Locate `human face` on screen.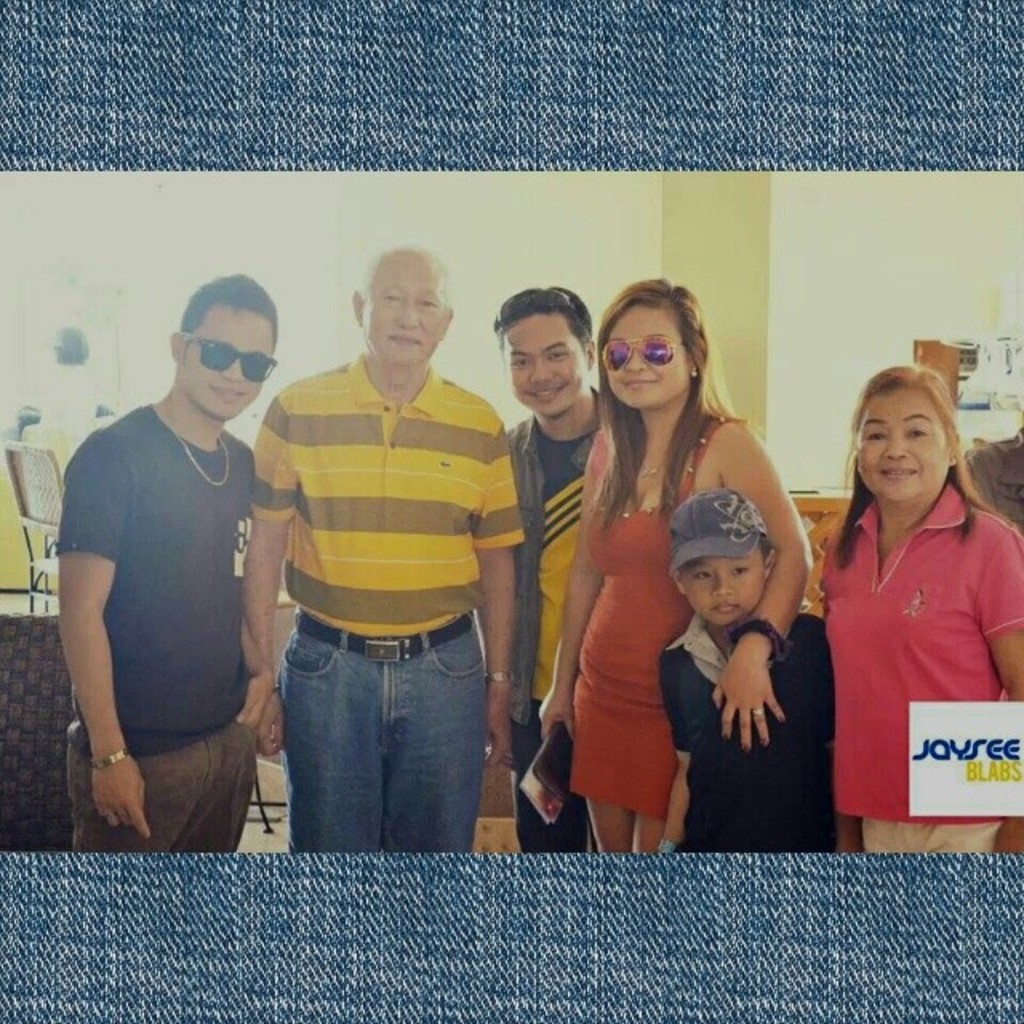
On screen at rect(598, 309, 690, 418).
